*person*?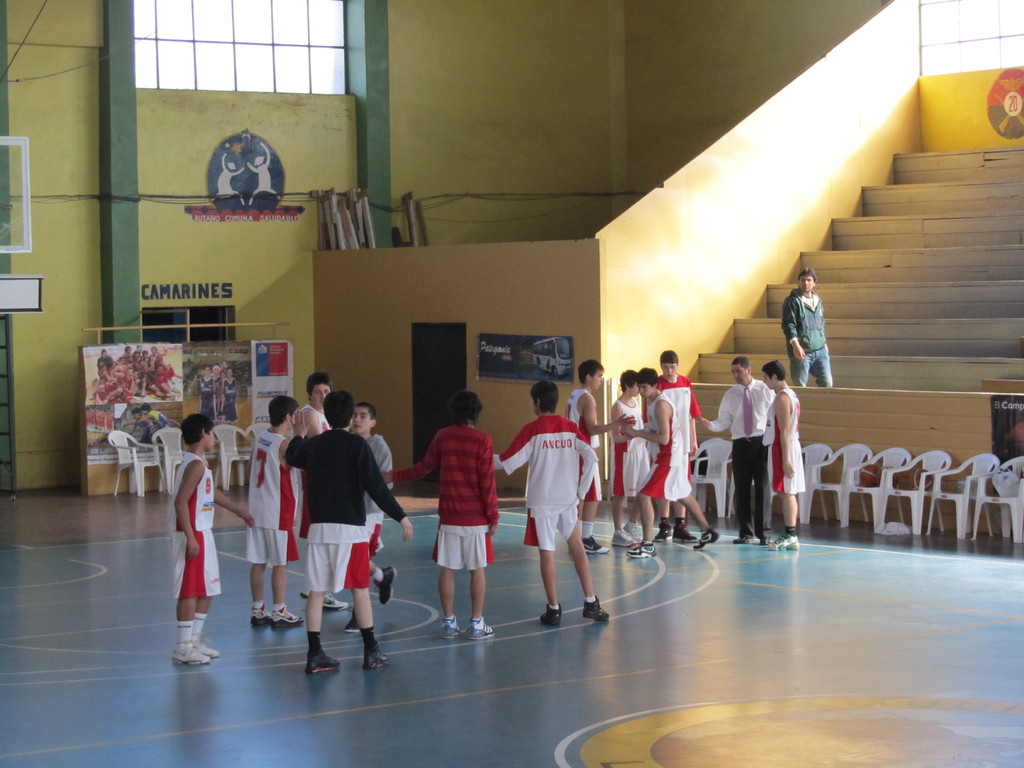
293:378:334:433
